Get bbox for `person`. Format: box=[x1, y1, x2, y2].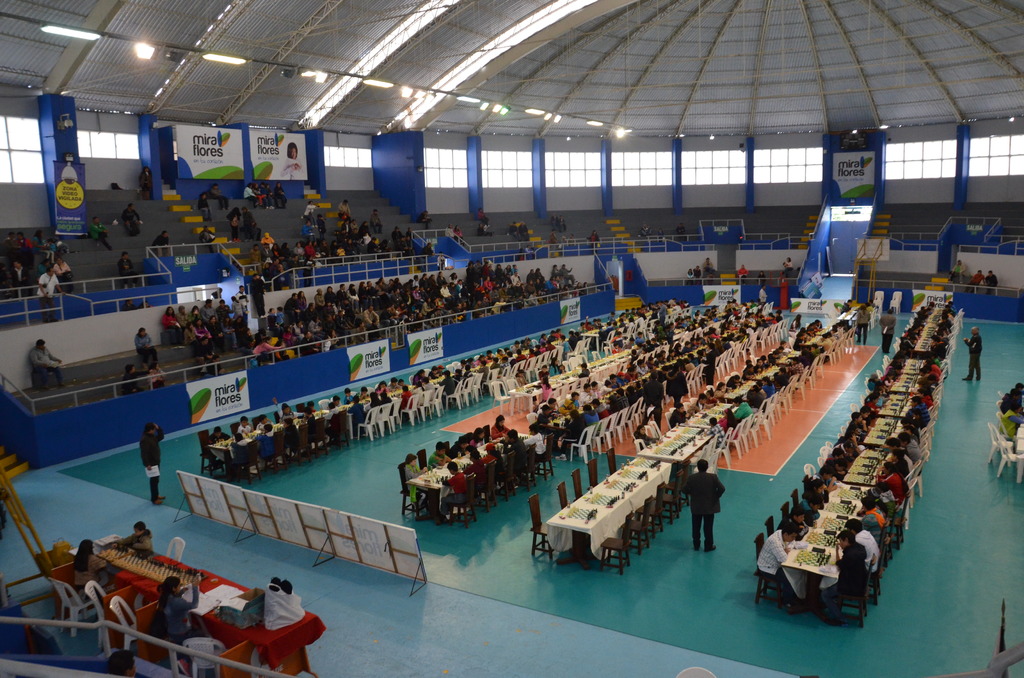
box=[287, 255, 296, 287].
